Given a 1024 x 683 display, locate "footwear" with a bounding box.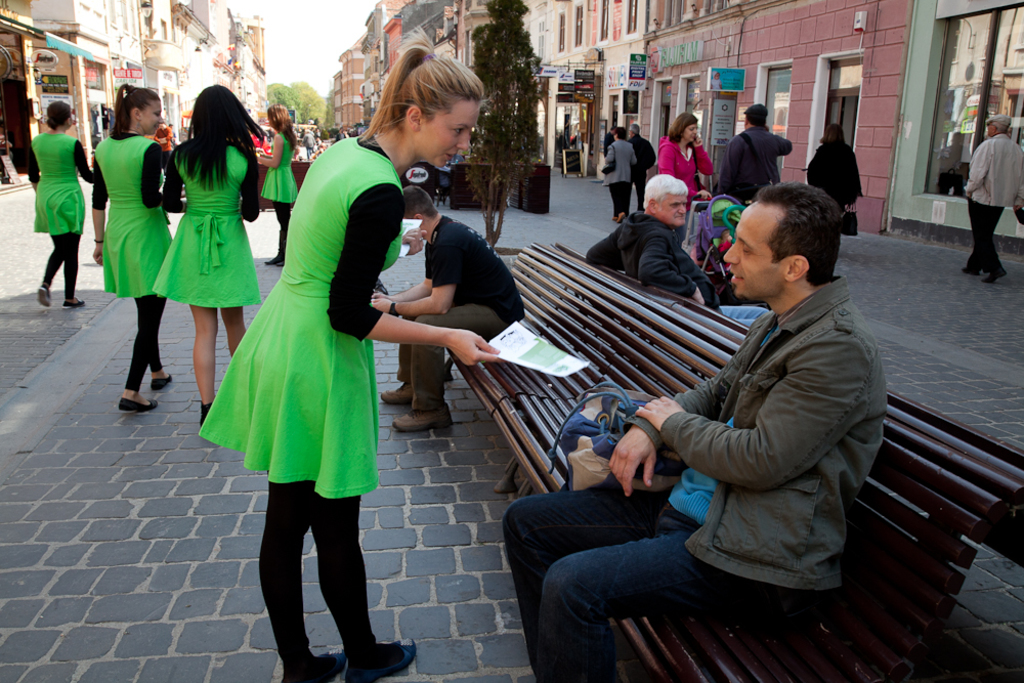
Located: (378,376,416,400).
